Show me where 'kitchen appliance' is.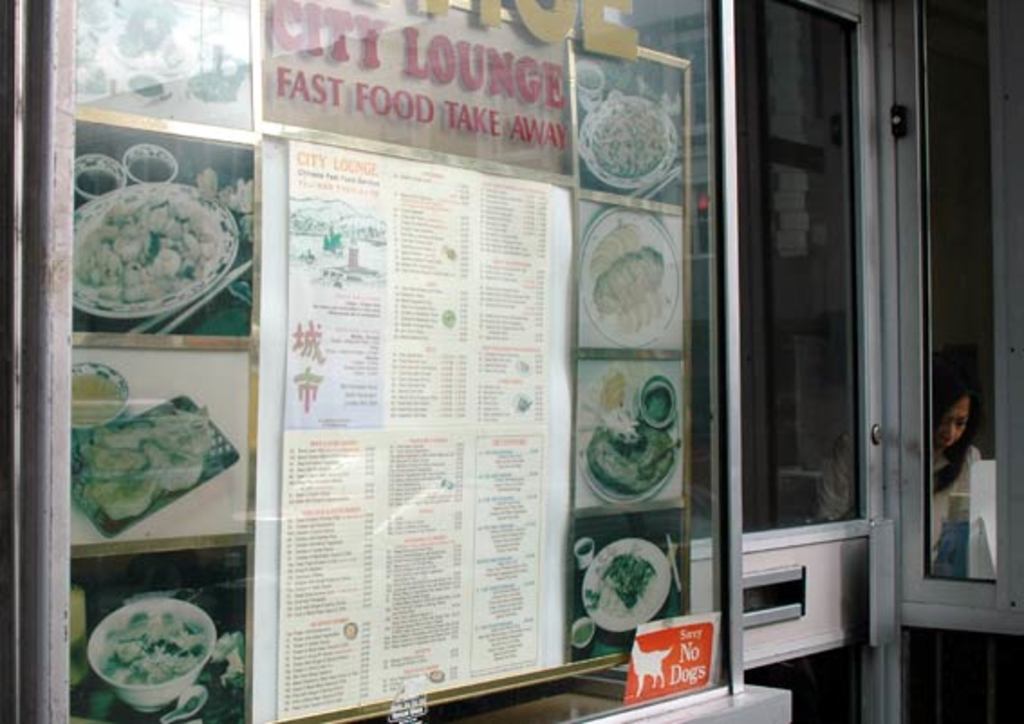
'kitchen appliance' is at 574:538:598:565.
